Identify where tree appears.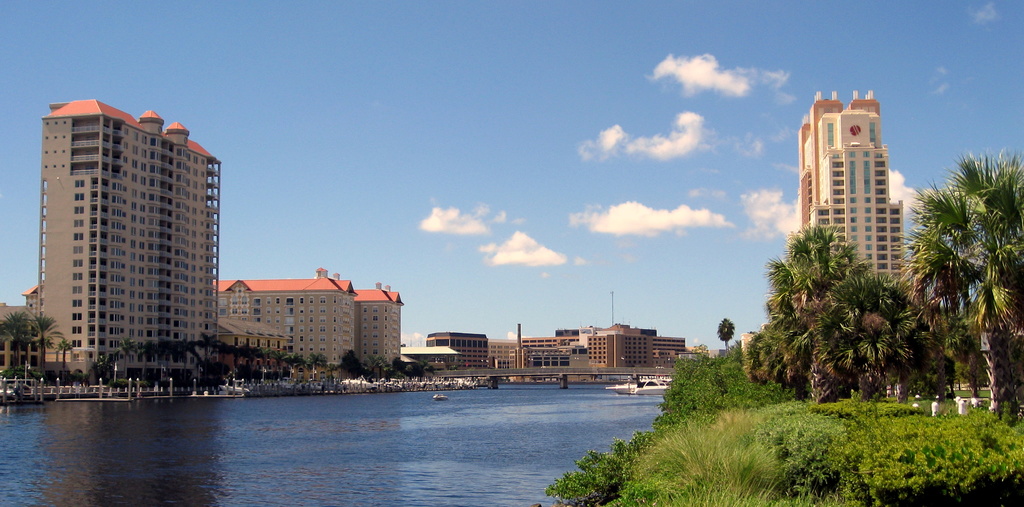
Appears at [56,335,76,372].
